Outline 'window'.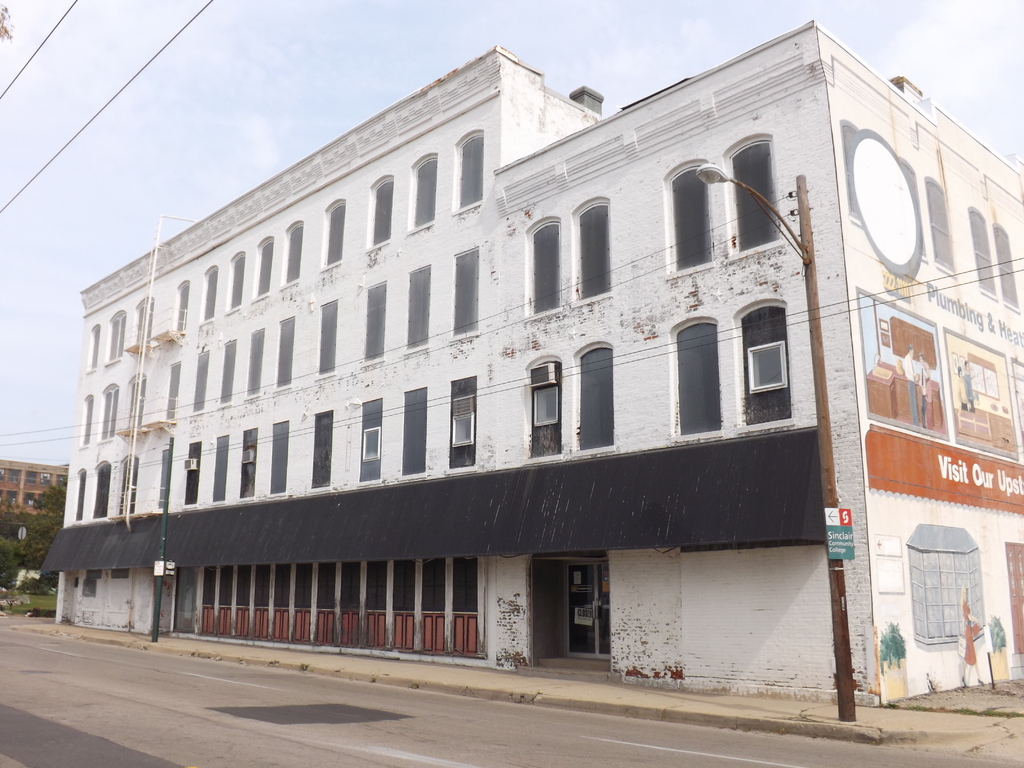
Outline: (x1=316, y1=302, x2=337, y2=373).
